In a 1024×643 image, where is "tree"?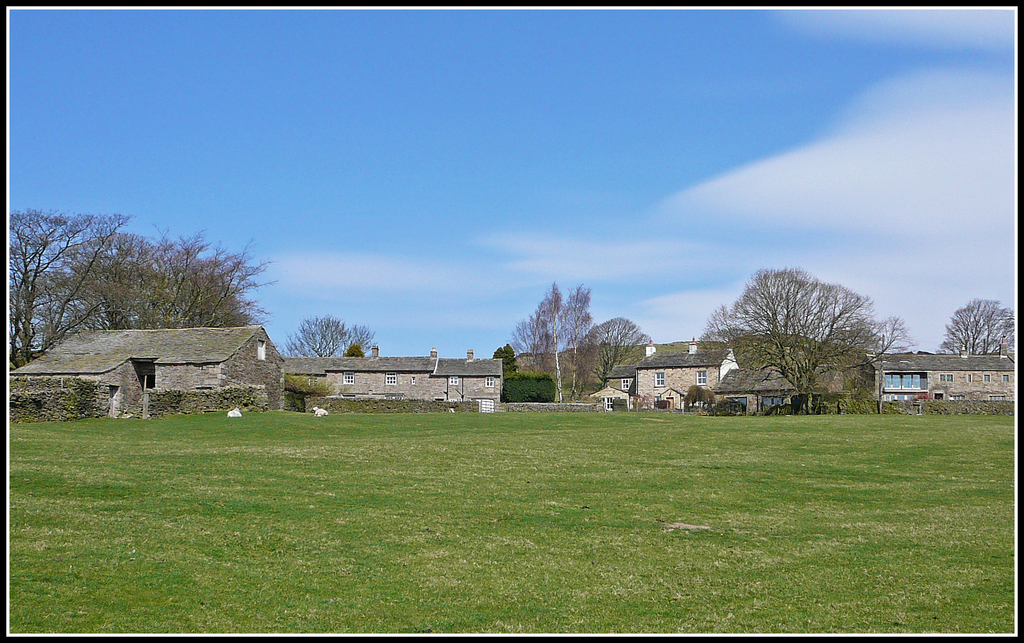
bbox=(564, 282, 598, 397).
